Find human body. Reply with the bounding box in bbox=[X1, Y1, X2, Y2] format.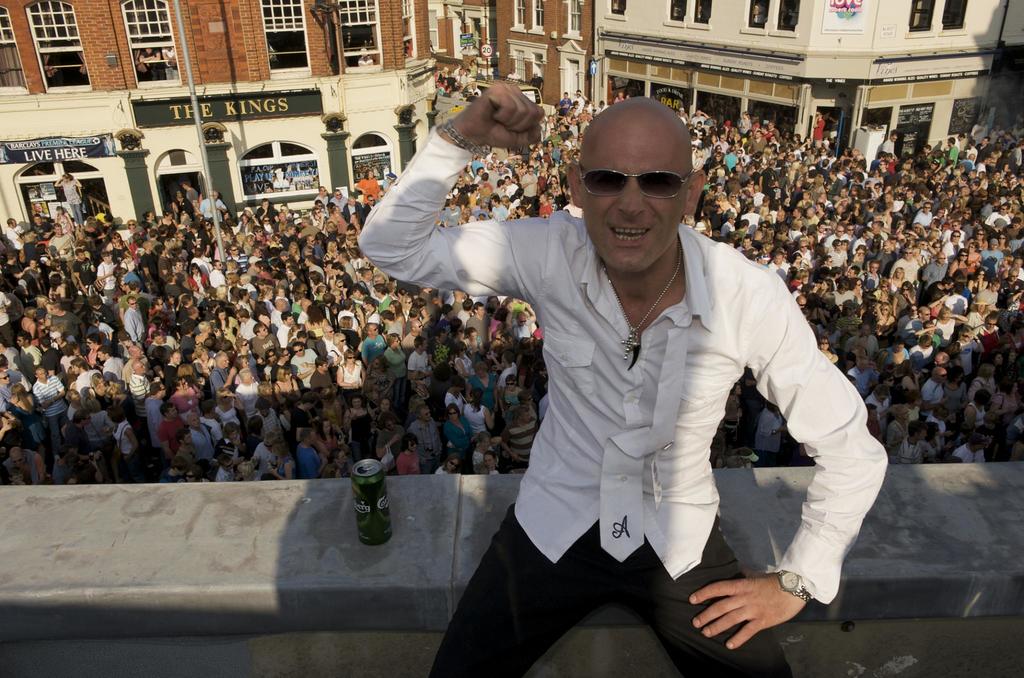
bbox=[273, 367, 291, 417].
